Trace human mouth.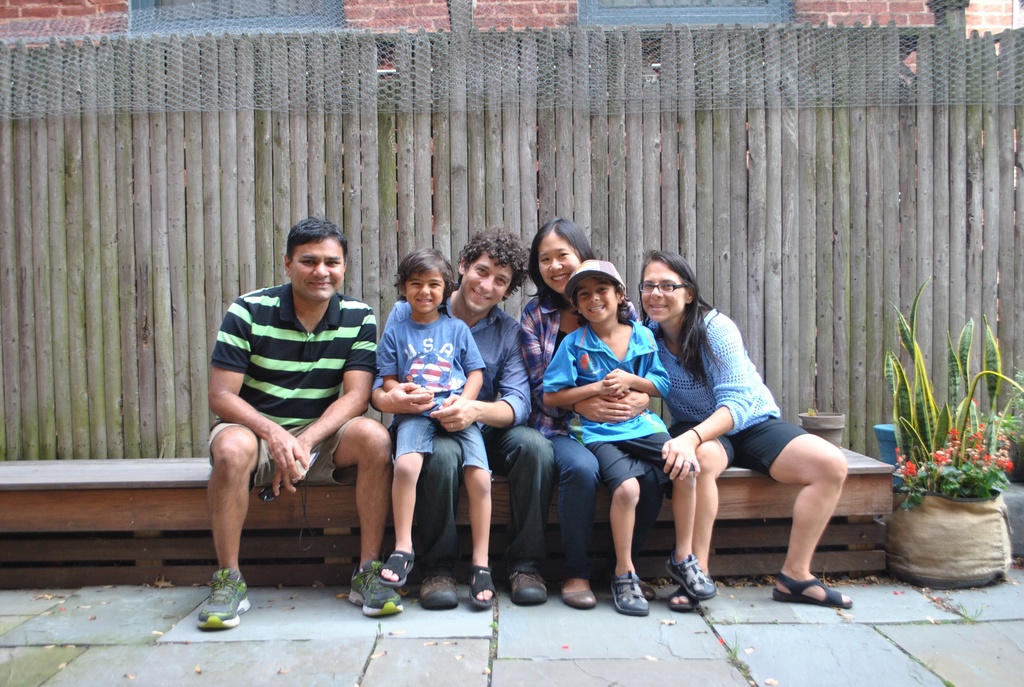
Traced to pyautogui.locateOnScreen(309, 281, 334, 285).
